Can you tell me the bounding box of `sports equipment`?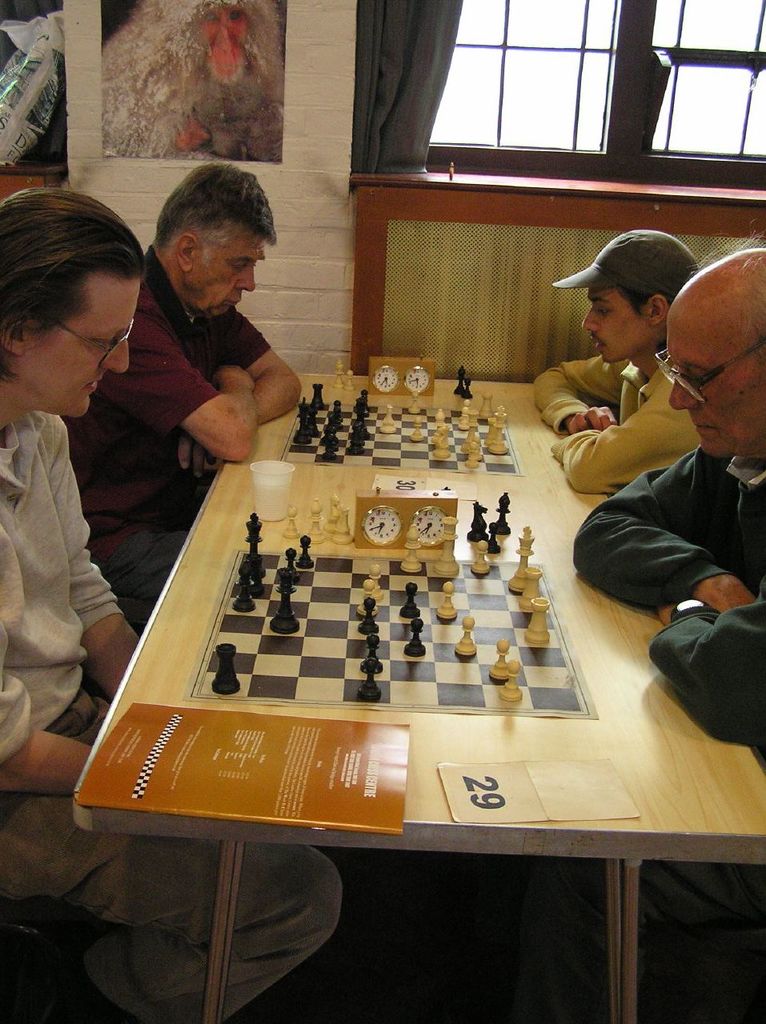
region(485, 527, 501, 555).
